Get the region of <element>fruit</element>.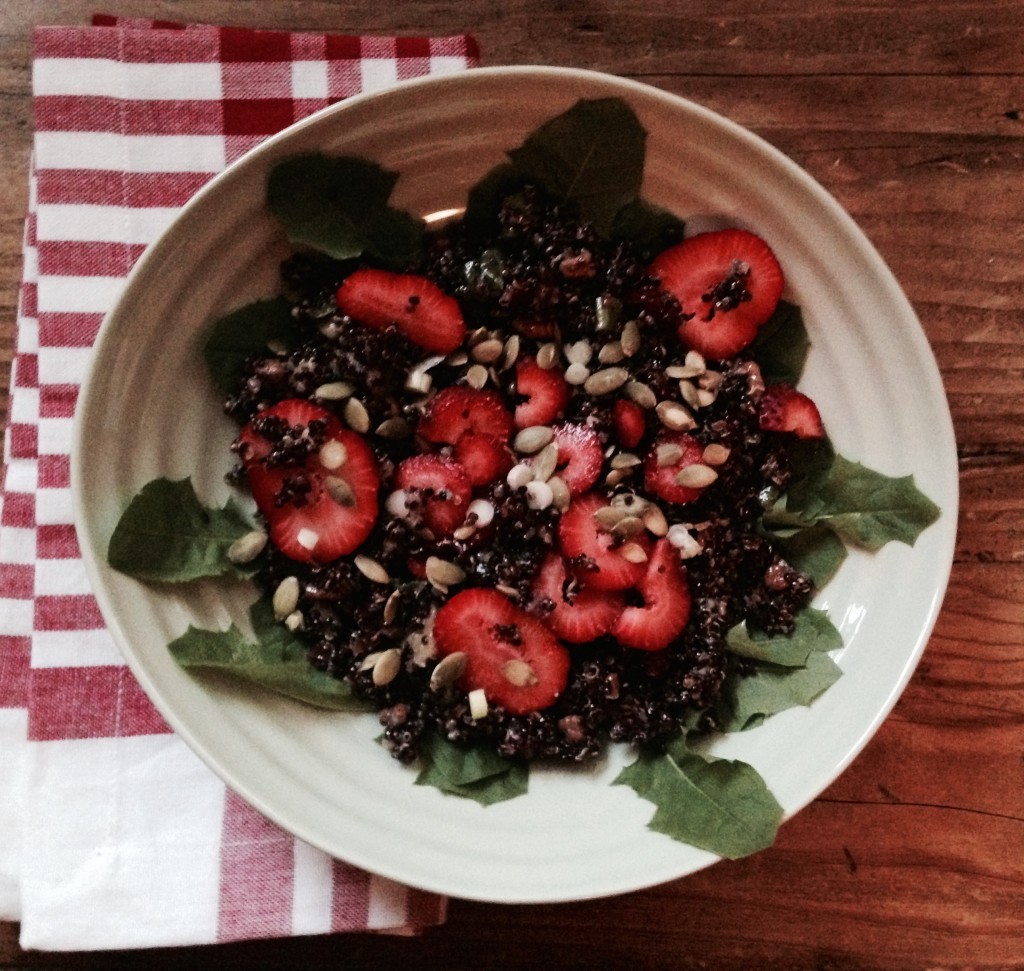
<bbox>543, 429, 602, 507</bbox>.
